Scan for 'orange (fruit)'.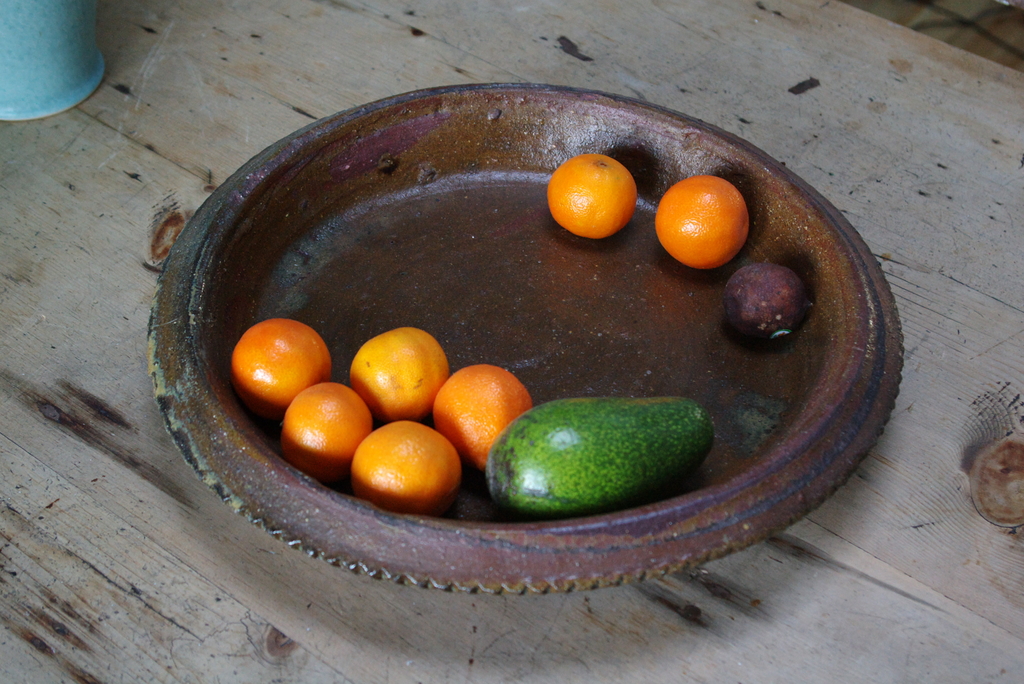
Scan result: 353 414 460 518.
